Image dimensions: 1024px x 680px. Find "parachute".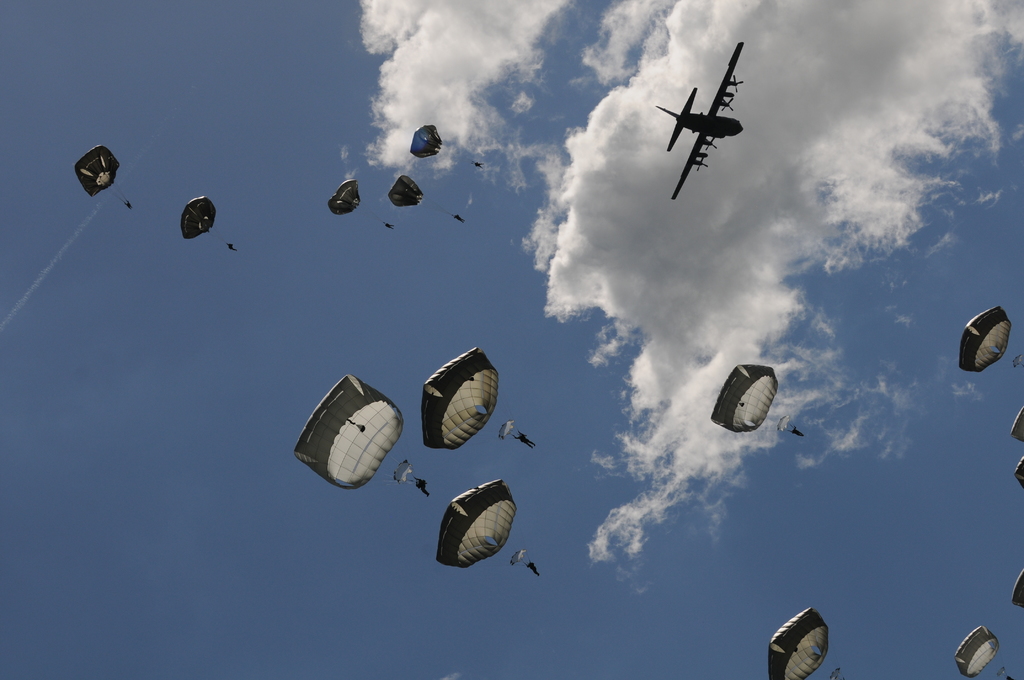
(x1=1014, y1=454, x2=1023, y2=487).
